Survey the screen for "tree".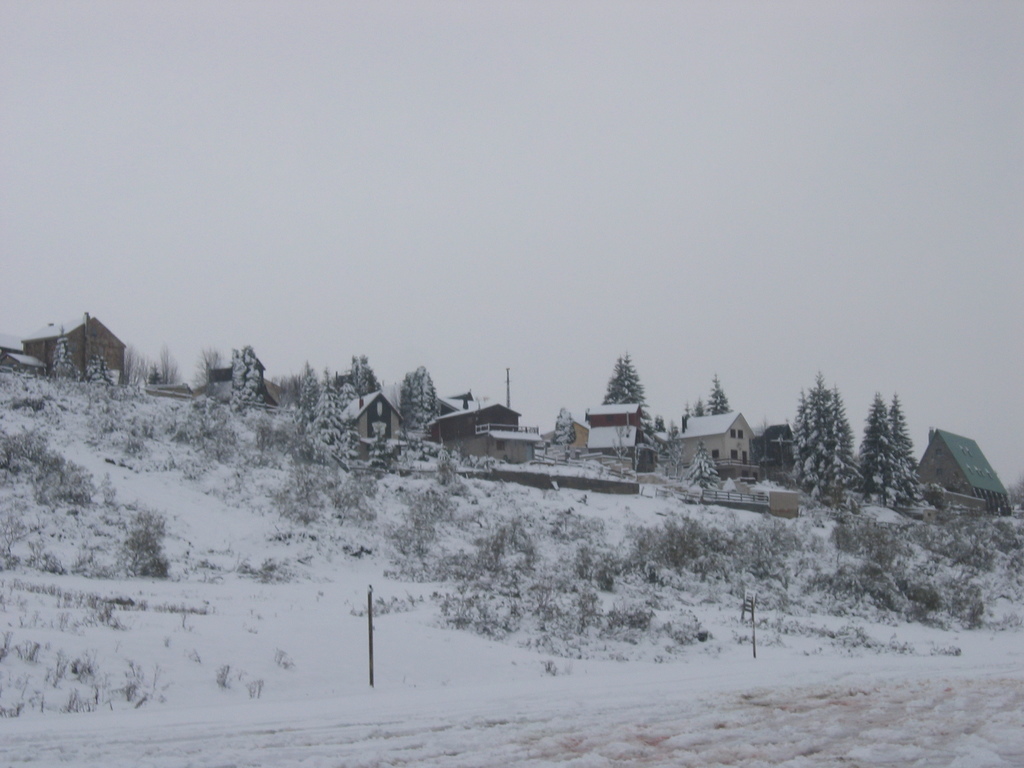
Survey found: [left=80, top=346, right=111, bottom=380].
